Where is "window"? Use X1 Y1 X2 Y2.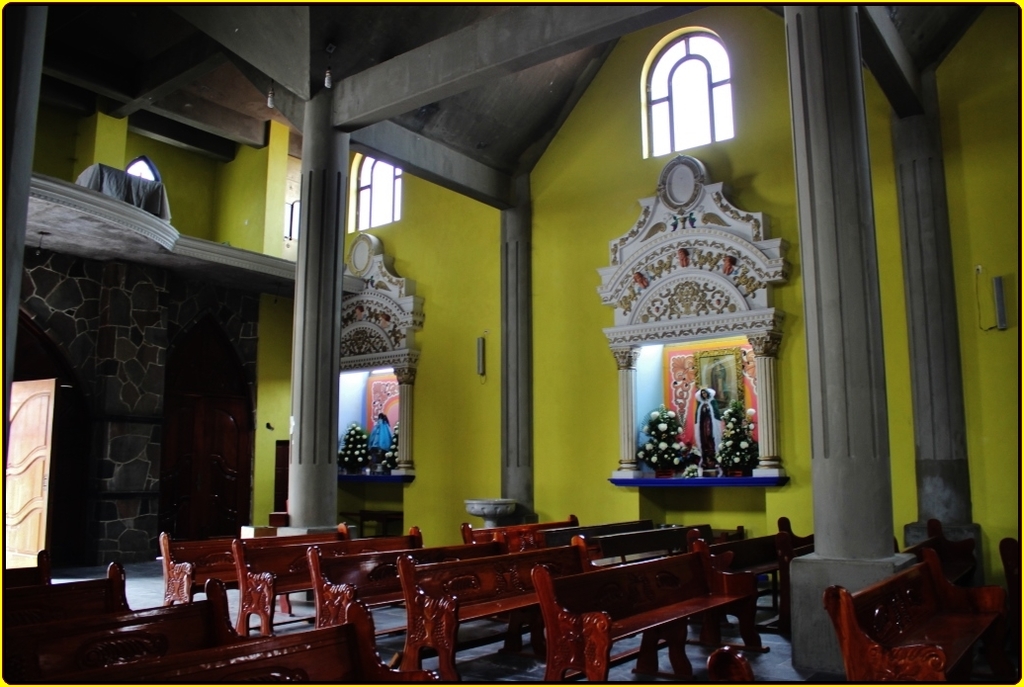
631 27 757 165.
